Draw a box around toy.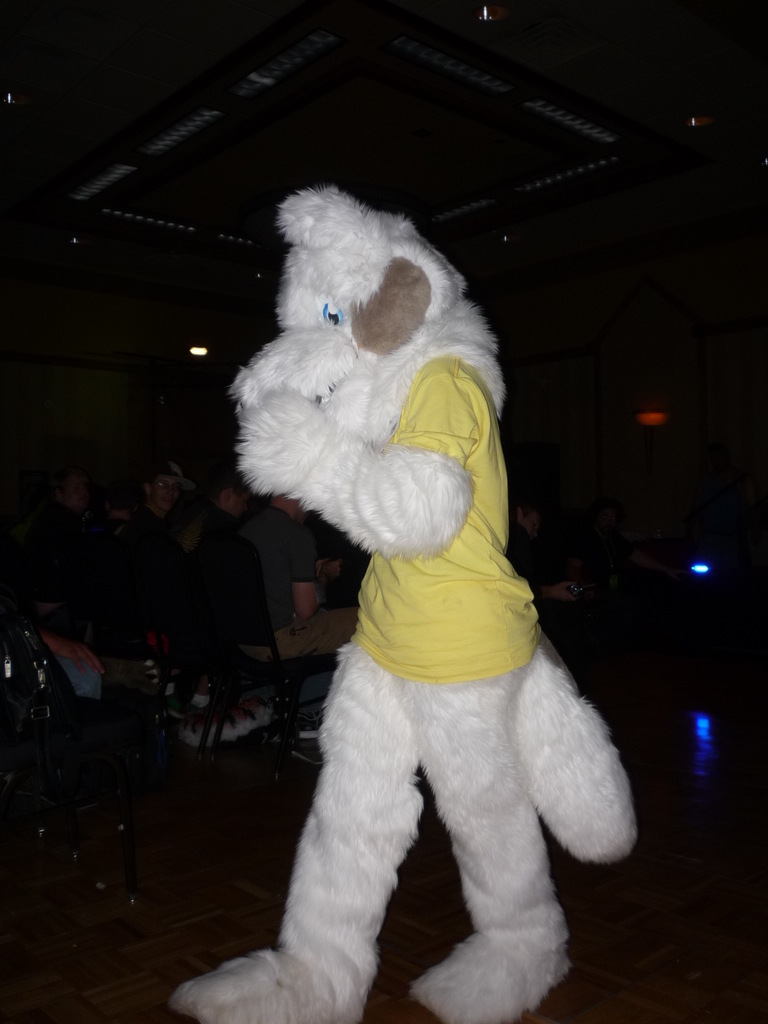
[x1=169, y1=185, x2=637, y2=1023].
